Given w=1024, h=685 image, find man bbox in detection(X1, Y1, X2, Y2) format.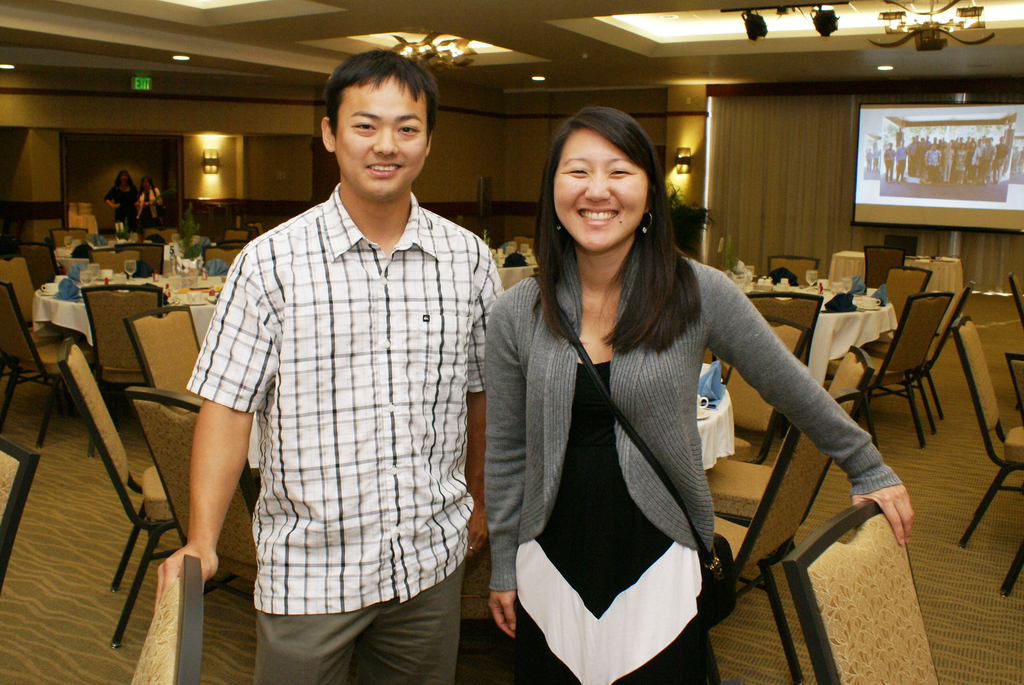
detection(874, 139, 880, 147).
